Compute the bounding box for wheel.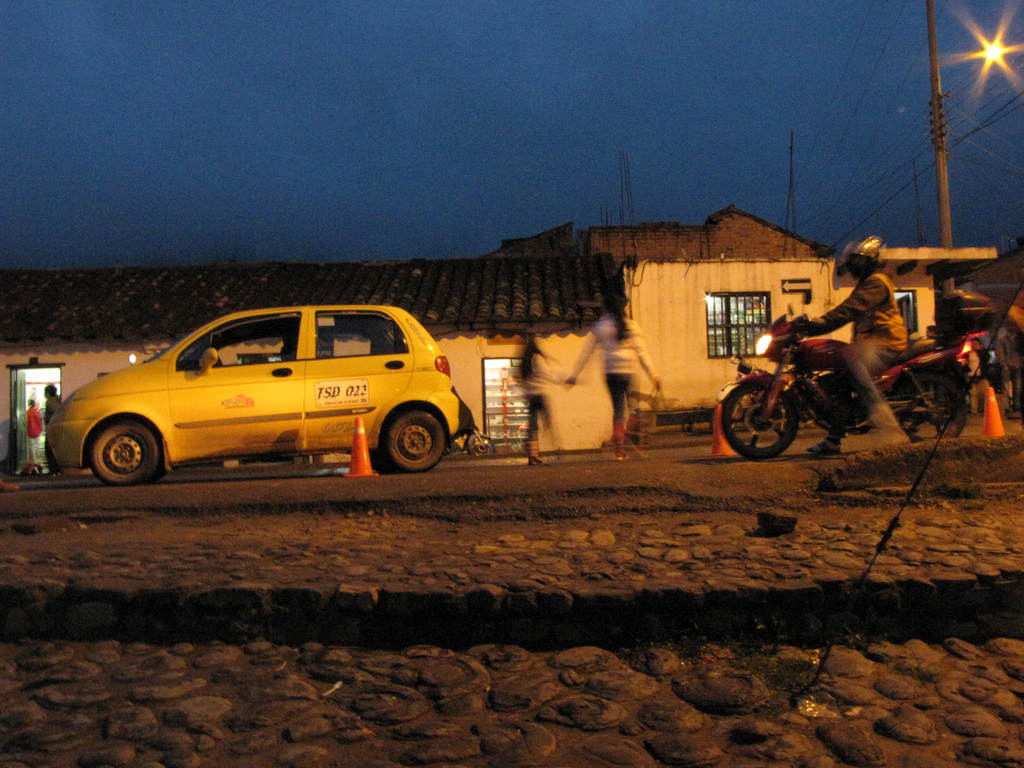
{"left": 469, "top": 431, "right": 499, "bottom": 458}.
